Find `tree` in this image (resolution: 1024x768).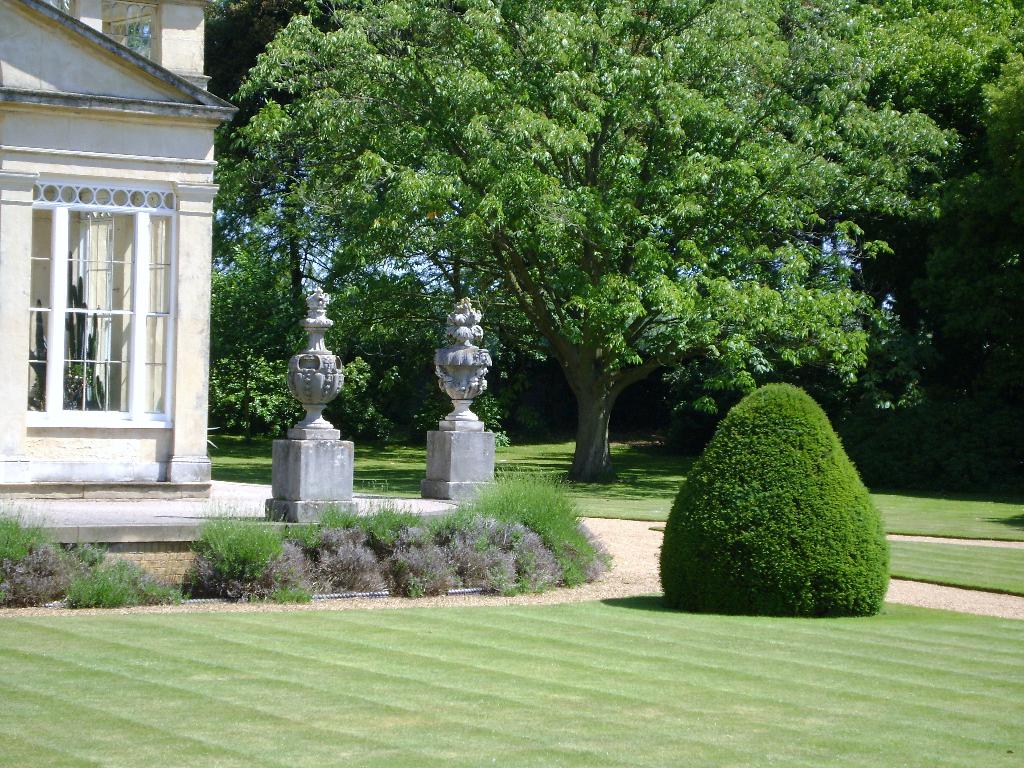
219:0:961:497.
